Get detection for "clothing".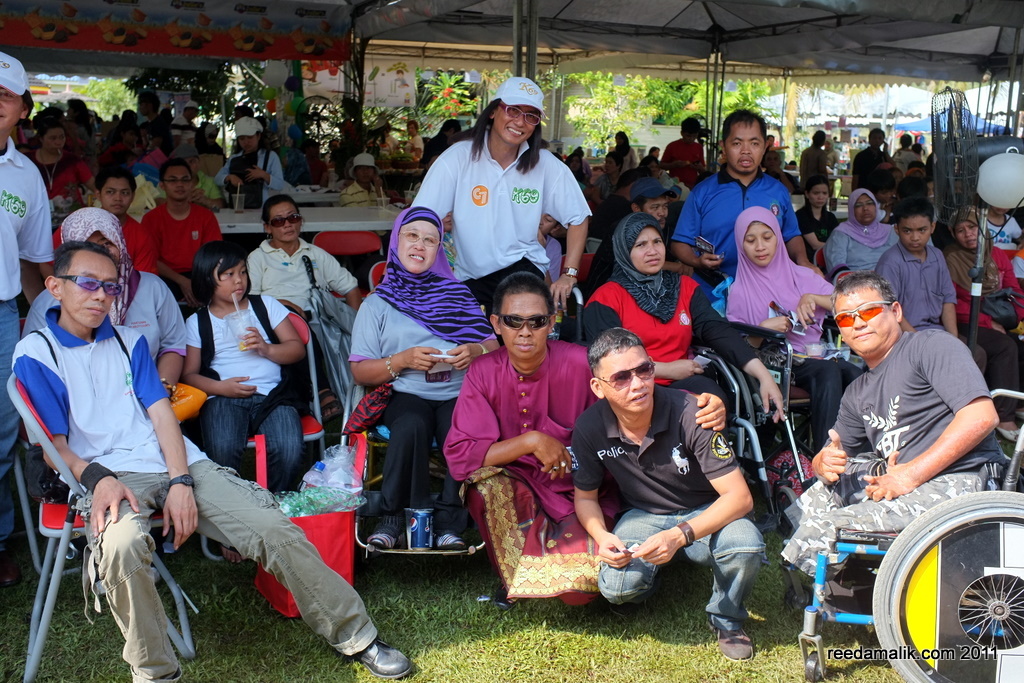
Detection: Rect(368, 388, 494, 546).
